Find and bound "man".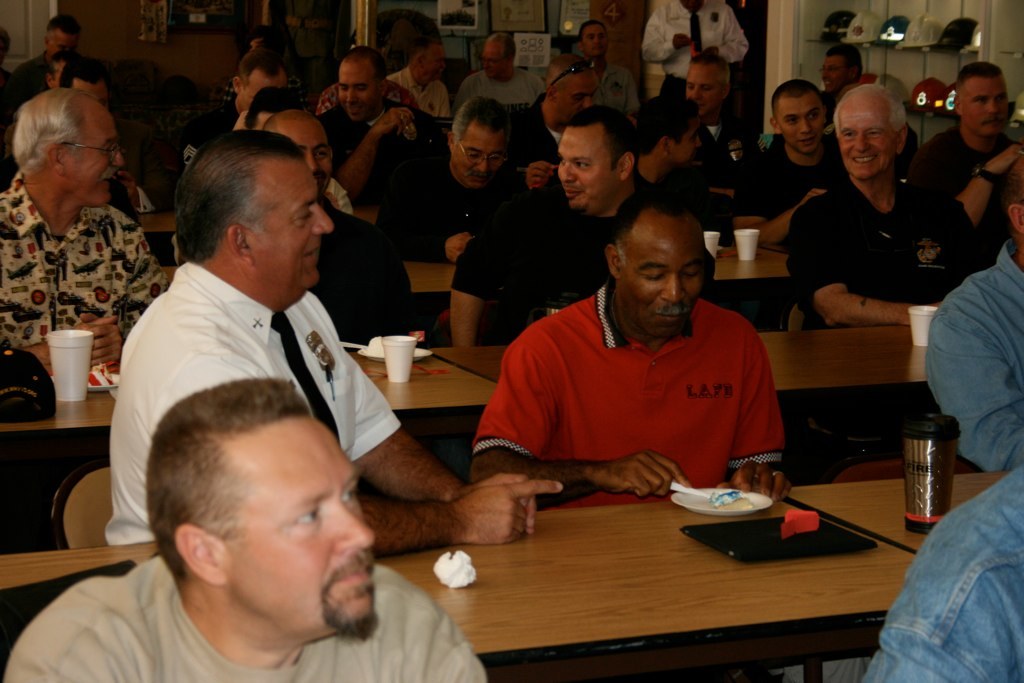
Bound: (786,104,967,300).
